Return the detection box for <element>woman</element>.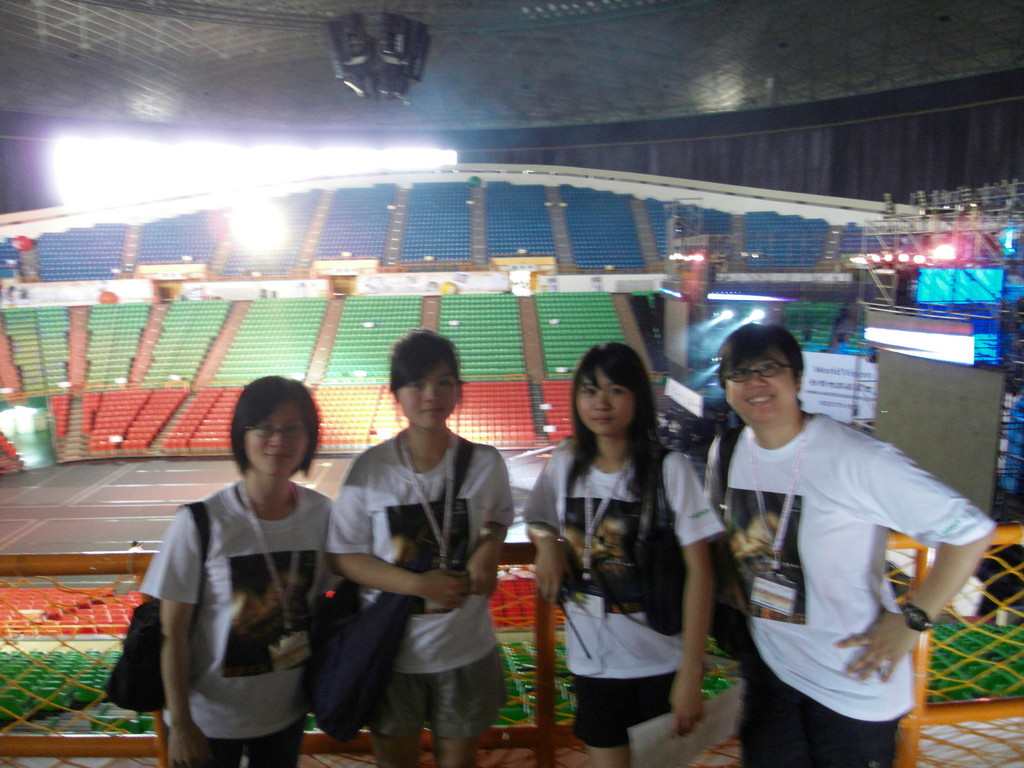
left=523, top=341, right=726, bottom=767.
